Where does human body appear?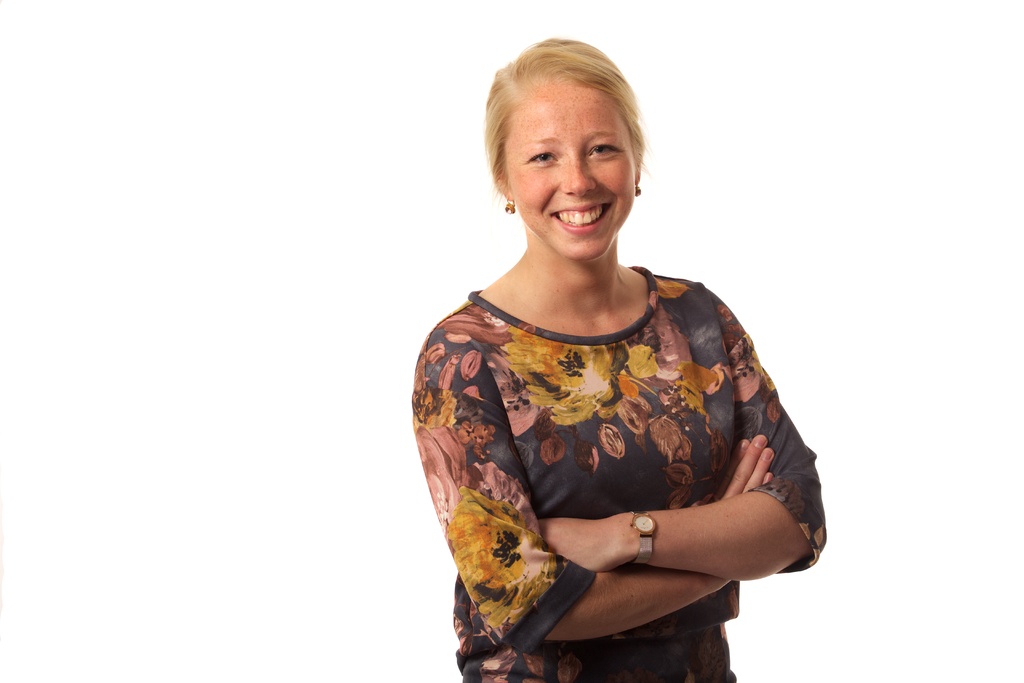
Appears at locate(388, 138, 842, 682).
